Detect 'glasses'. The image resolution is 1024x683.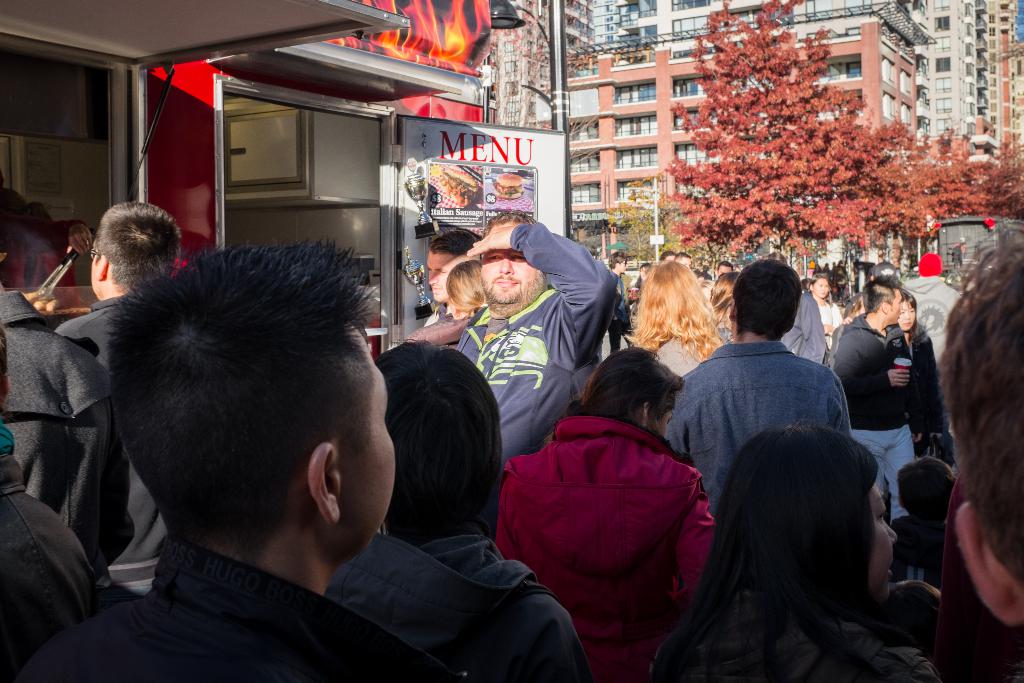
<bbox>89, 249, 99, 259</bbox>.
